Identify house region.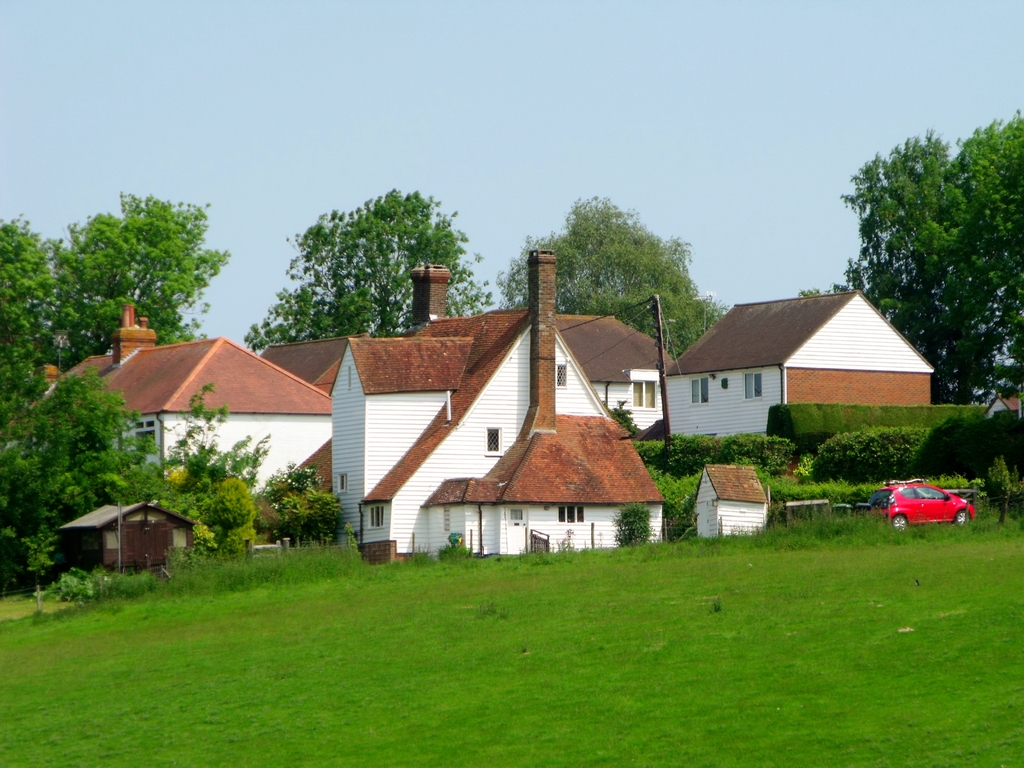
Region: [x1=671, y1=280, x2=932, y2=497].
